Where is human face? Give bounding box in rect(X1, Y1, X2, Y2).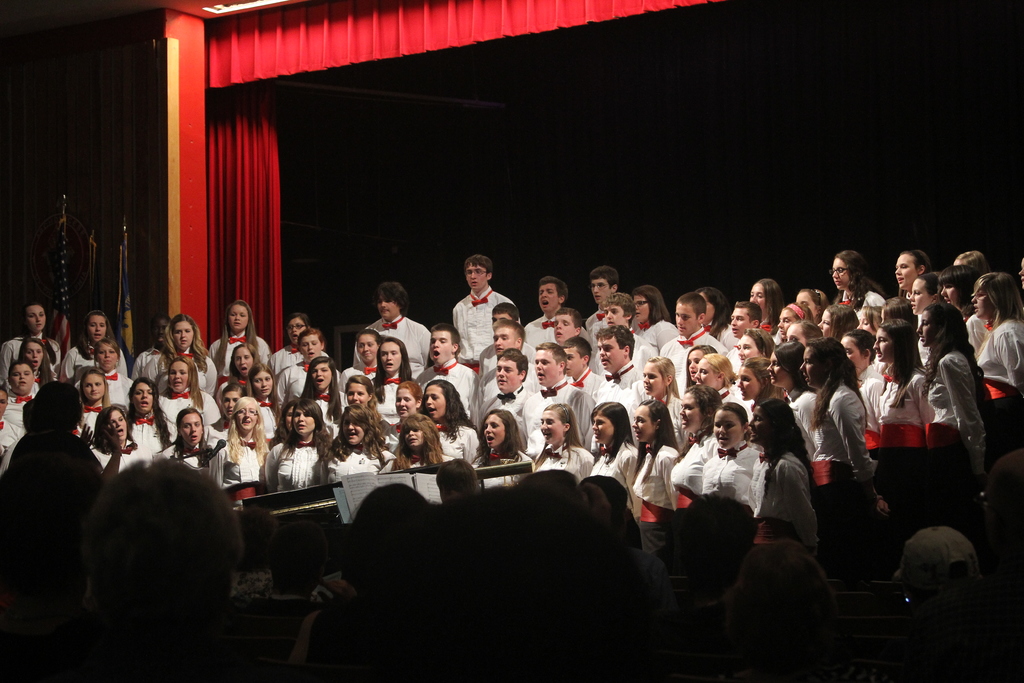
rect(24, 347, 42, 374).
